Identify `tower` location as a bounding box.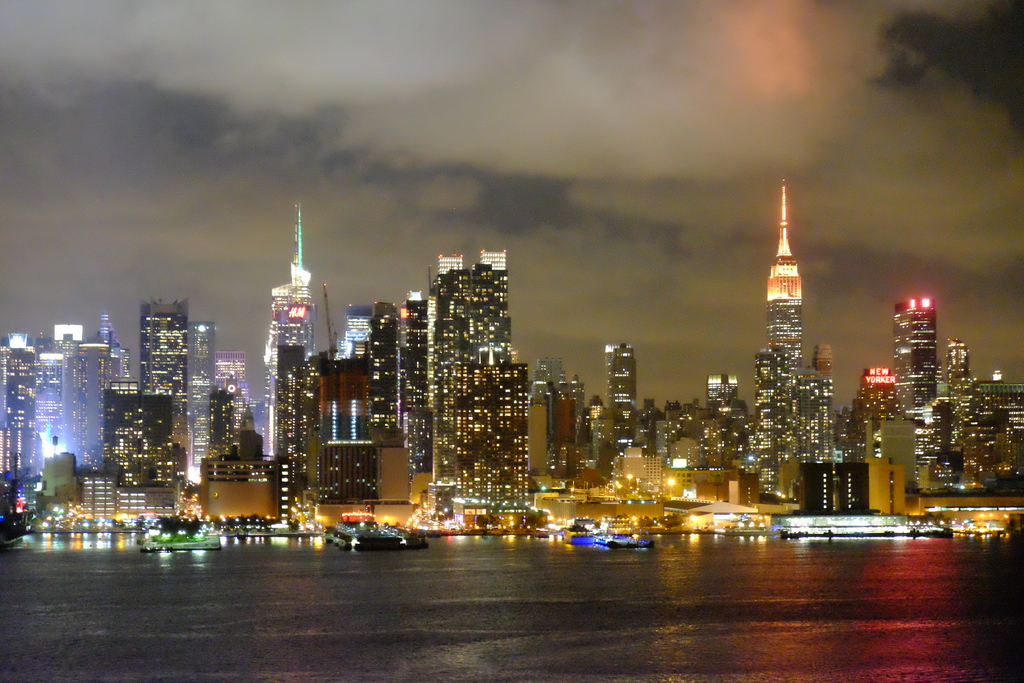
bbox=[705, 372, 737, 474].
